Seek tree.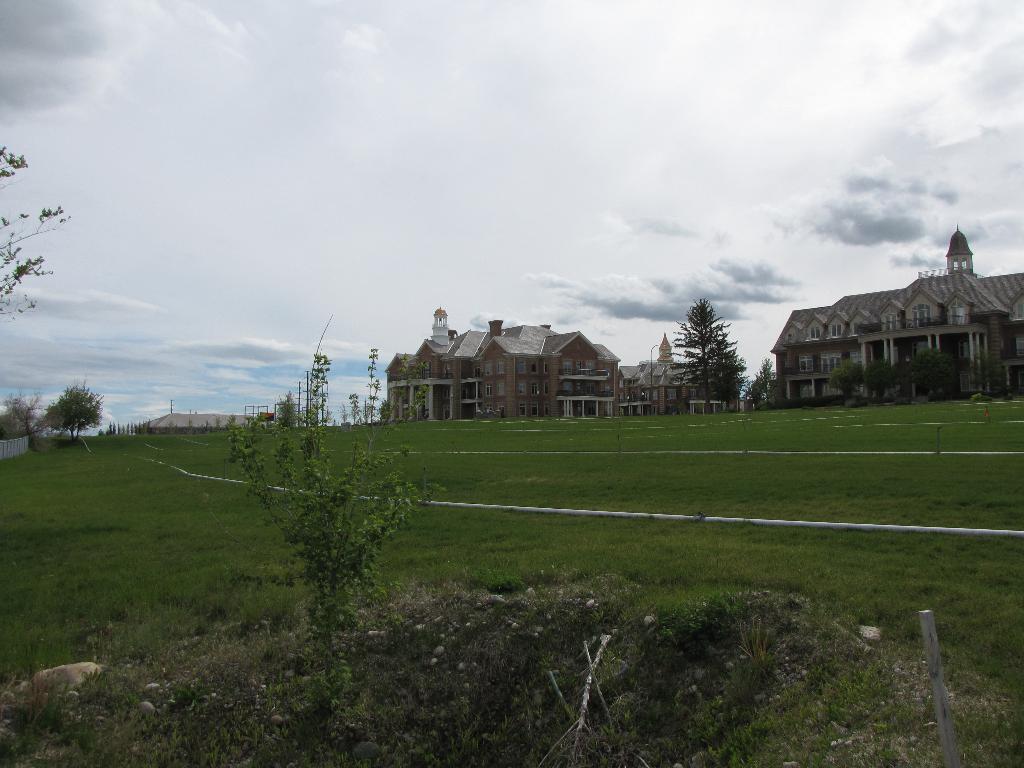
rect(276, 392, 297, 426).
